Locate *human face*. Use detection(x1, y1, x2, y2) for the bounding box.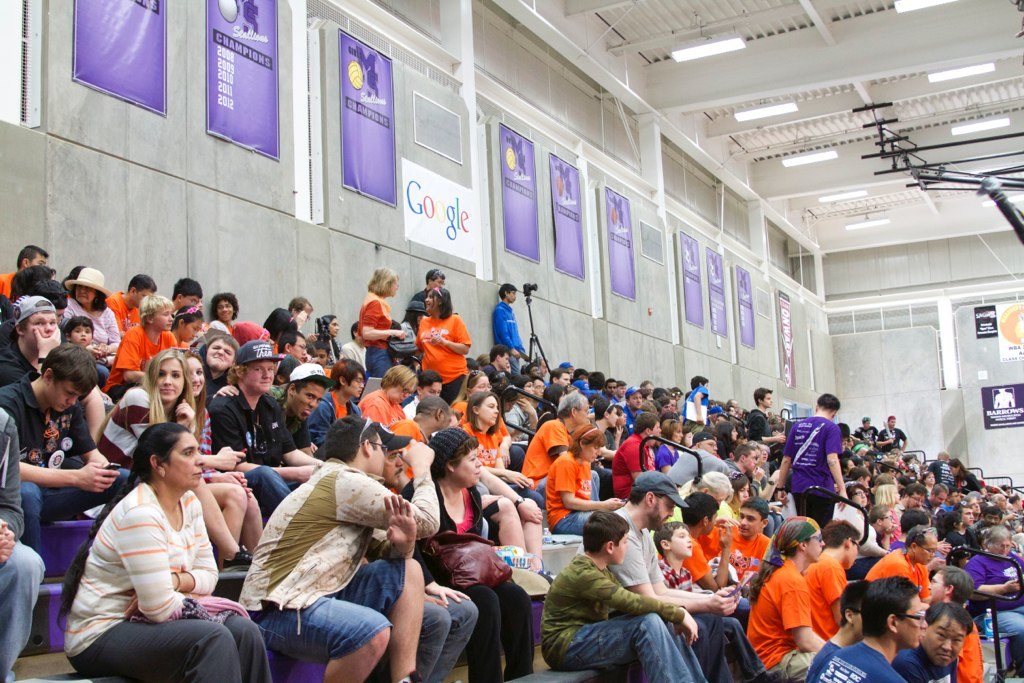
detection(887, 418, 898, 429).
